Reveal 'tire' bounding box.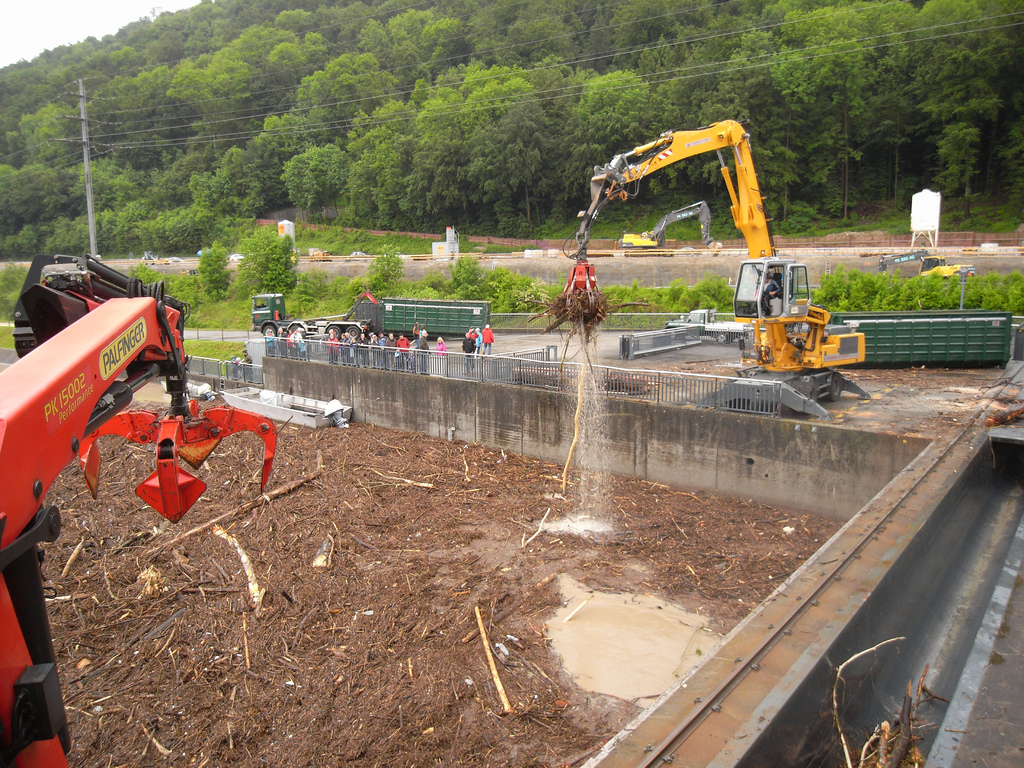
Revealed: <region>326, 326, 341, 340</region>.
